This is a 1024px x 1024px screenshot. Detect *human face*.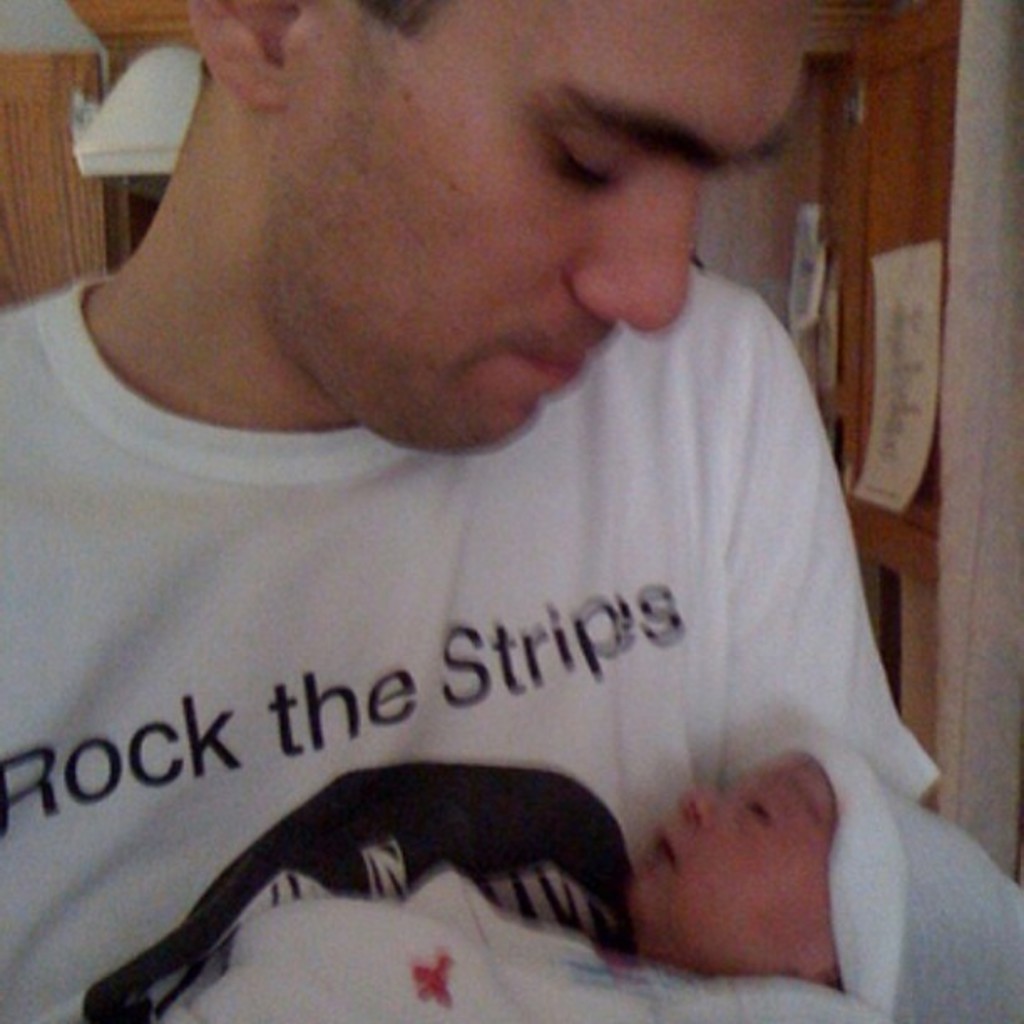
left=127, top=8, right=806, bottom=428.
